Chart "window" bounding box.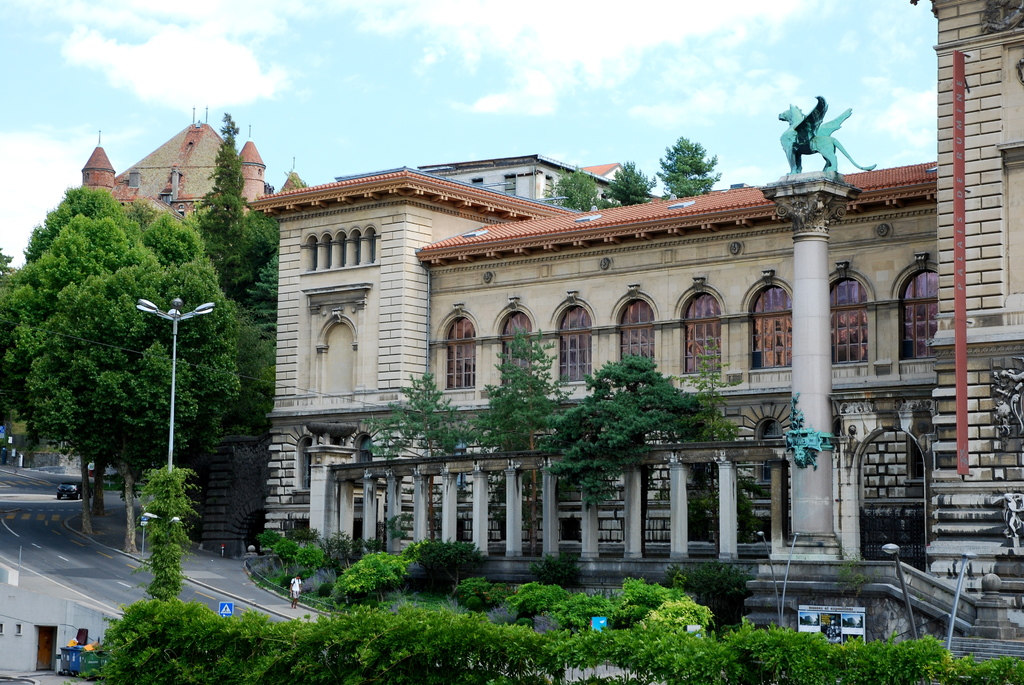
Charted: crop(748, 281, 796, 374).
